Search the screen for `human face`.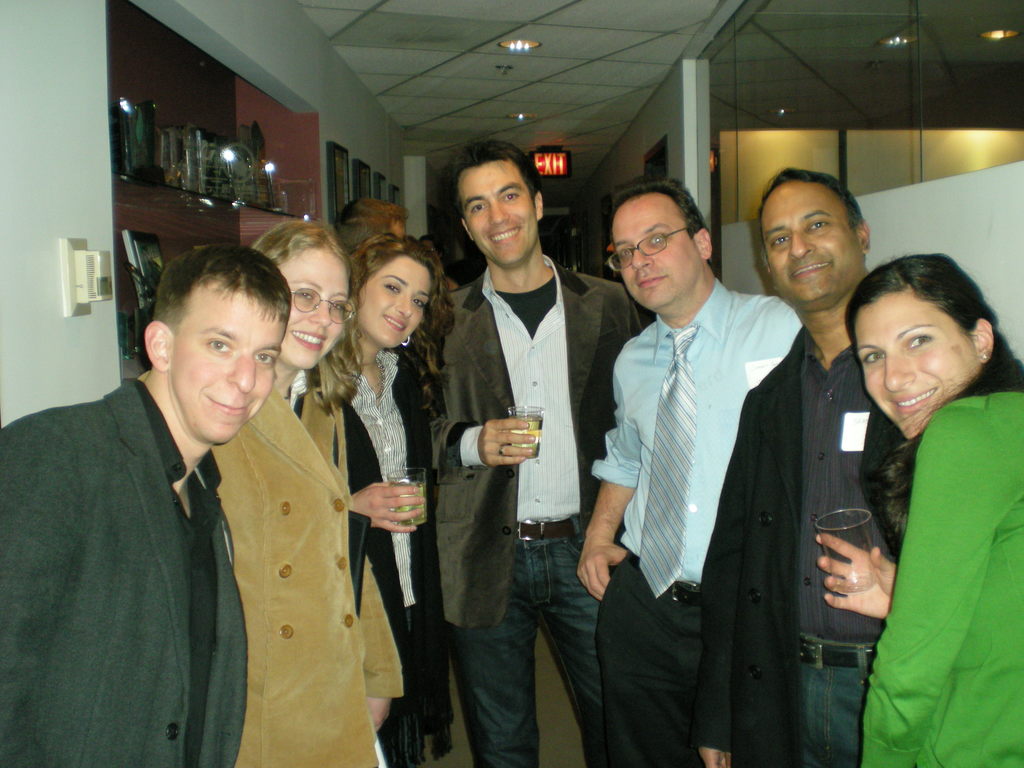
Found at left=169, top=282, right=284, bottom=446.
